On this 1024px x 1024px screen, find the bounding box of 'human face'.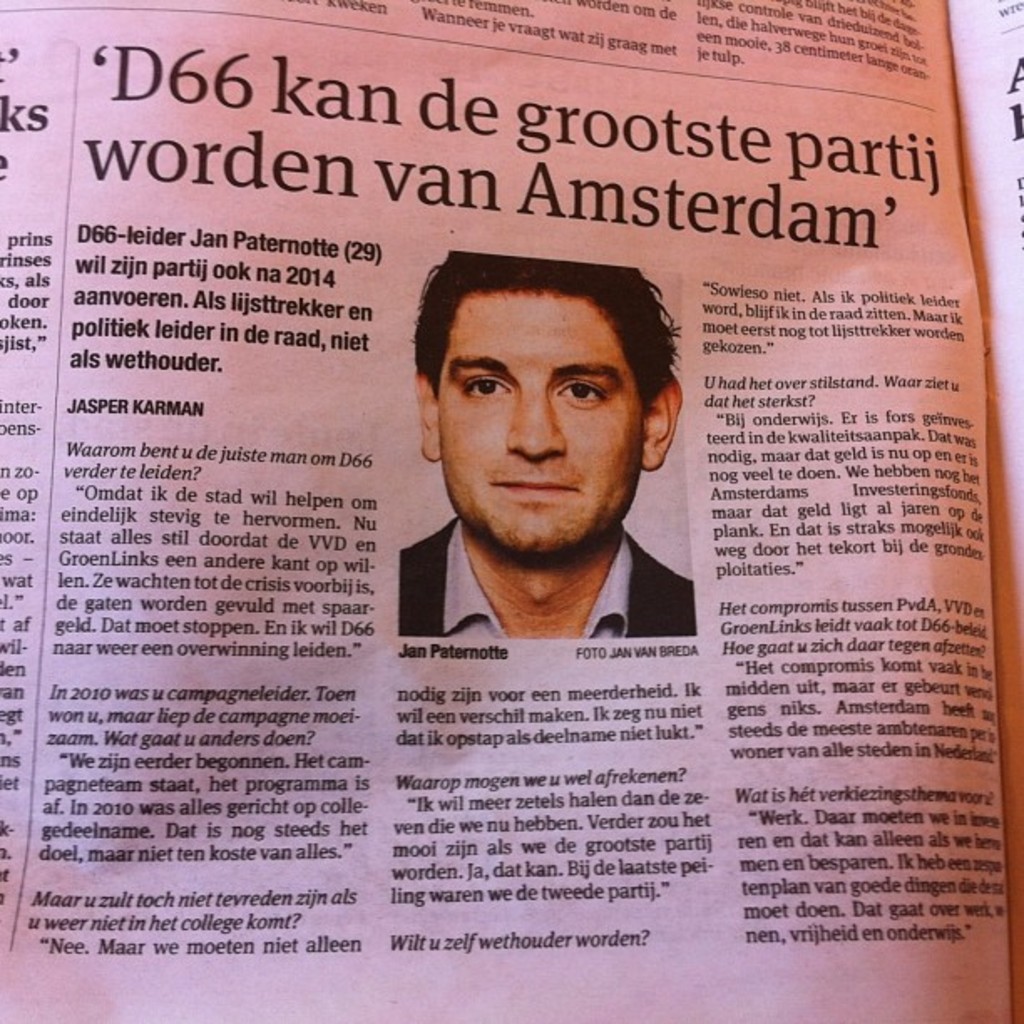
Bounding box: 435:289:644:556.
